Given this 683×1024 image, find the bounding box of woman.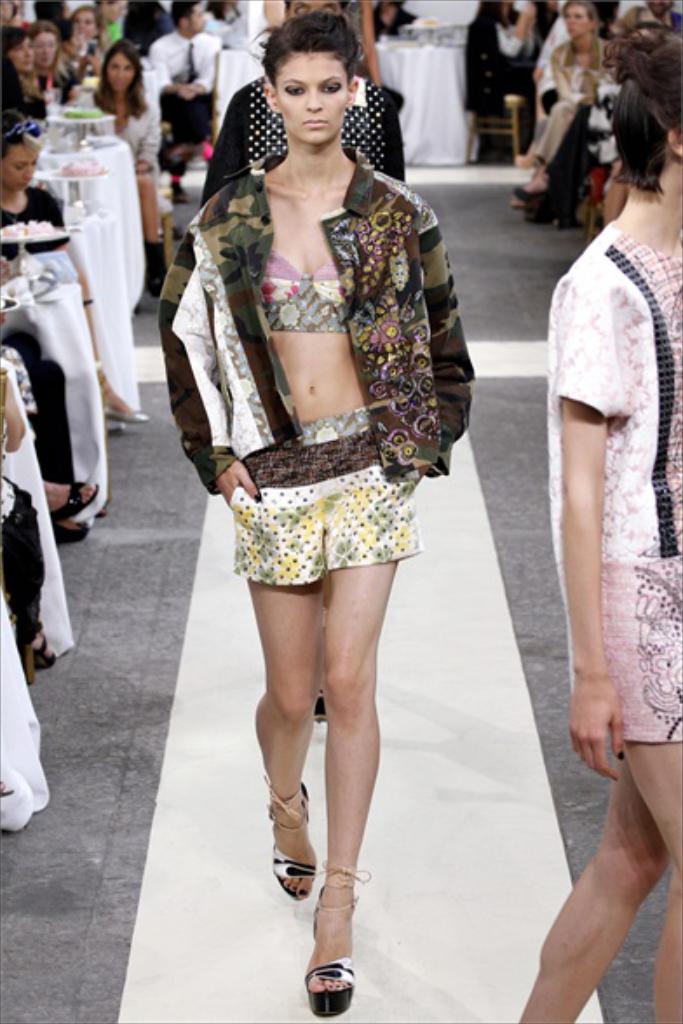
<box>59,16,87,75</box>.
